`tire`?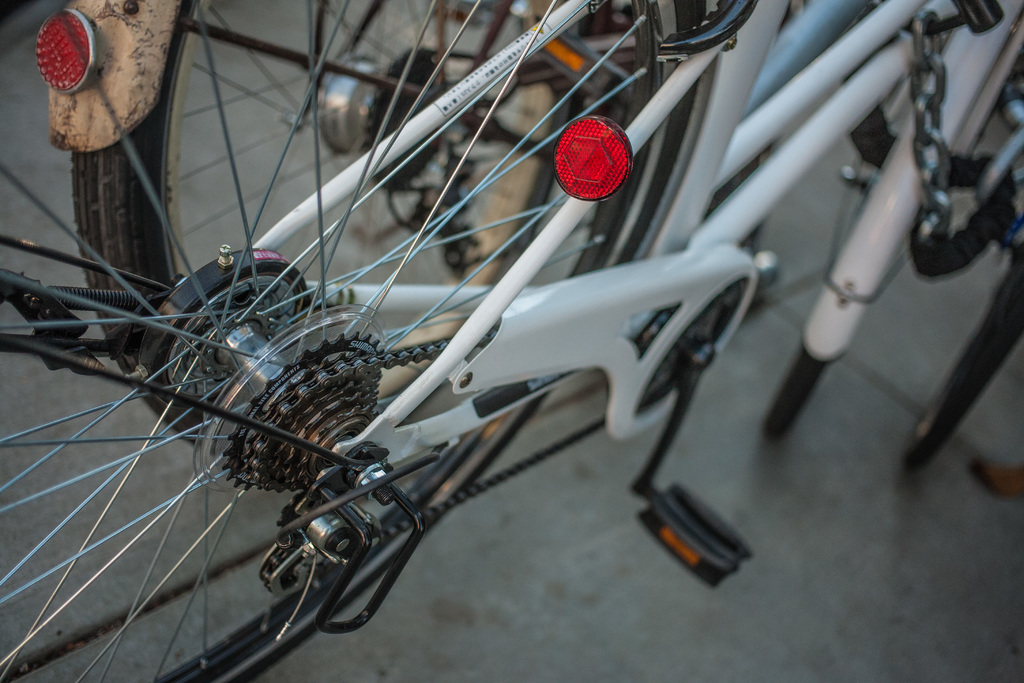
(761, 340, 829, 442)
